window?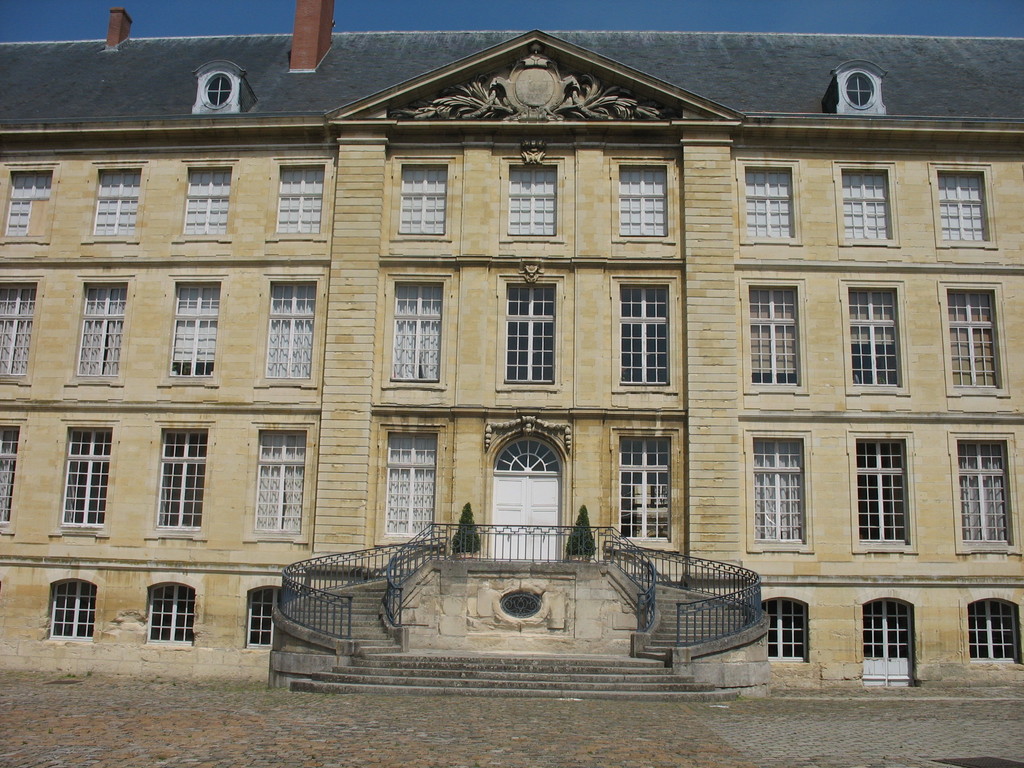
detection(950, 422, 1023, 563)
